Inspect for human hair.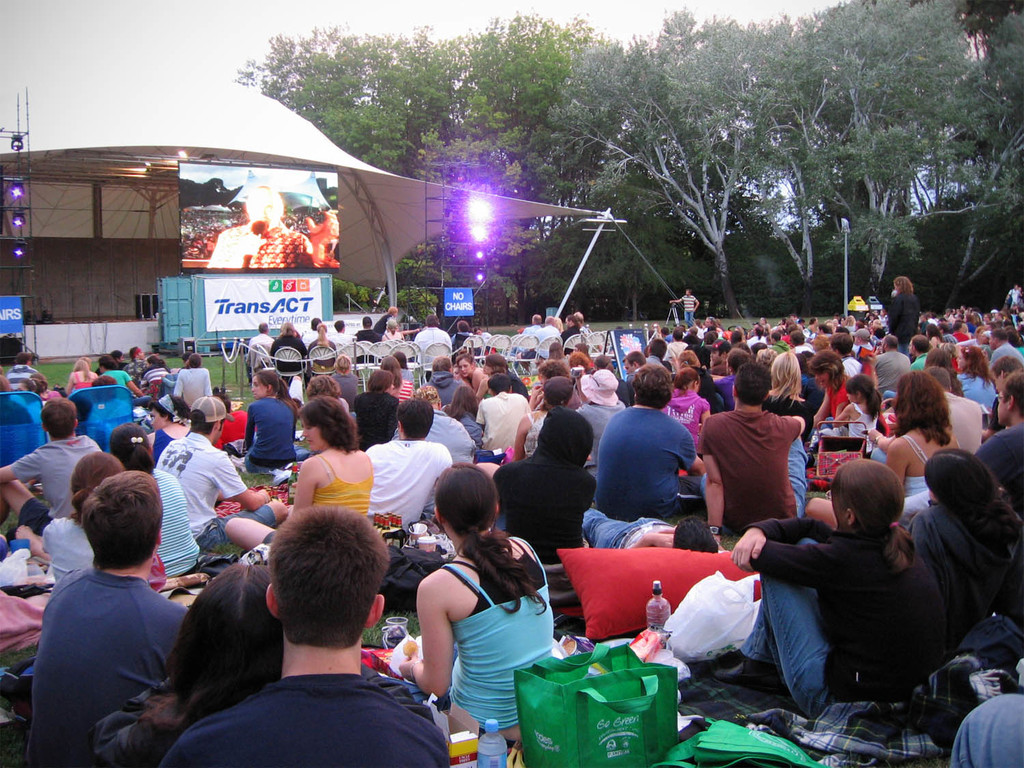
Inspection: <box>285,323,294,337</box>.
